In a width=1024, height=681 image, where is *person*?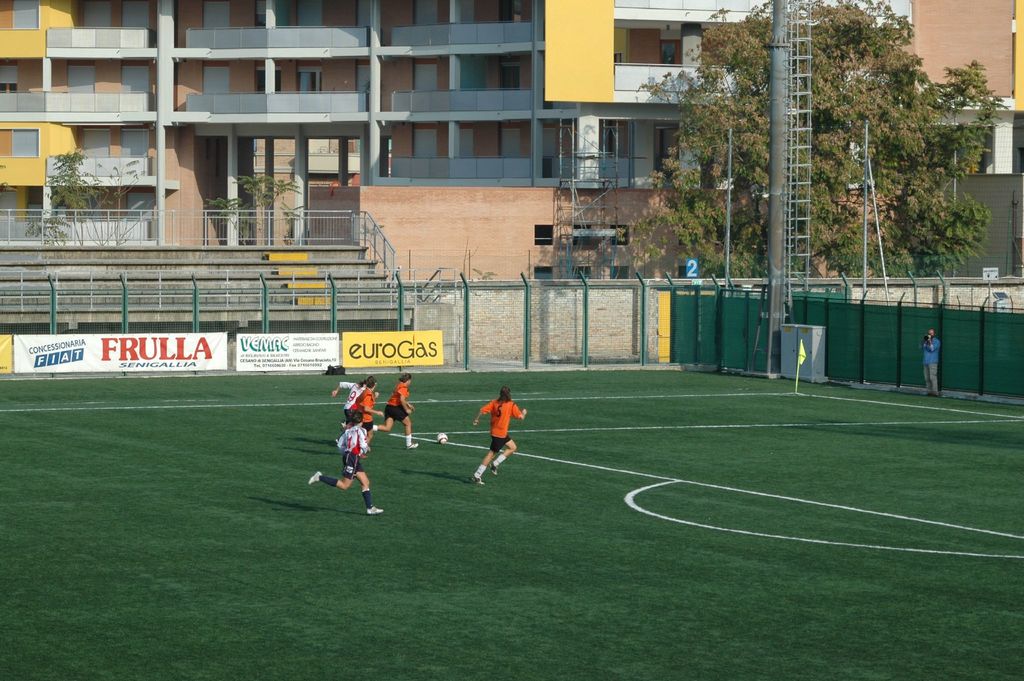
(x1=303, y1=411, x2=381, y2=513).
